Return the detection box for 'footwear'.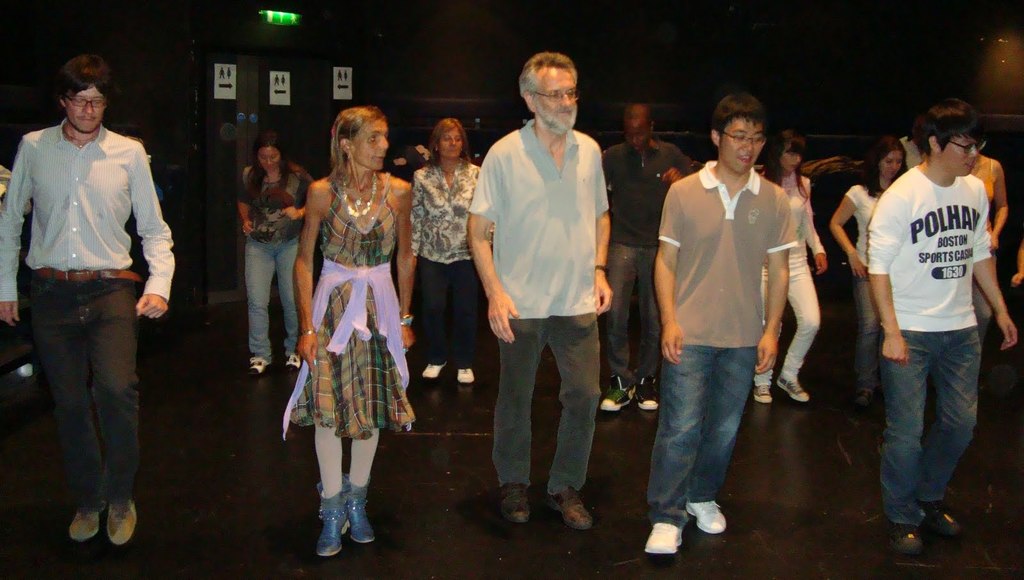
rect(776, 373, 812, 398).
